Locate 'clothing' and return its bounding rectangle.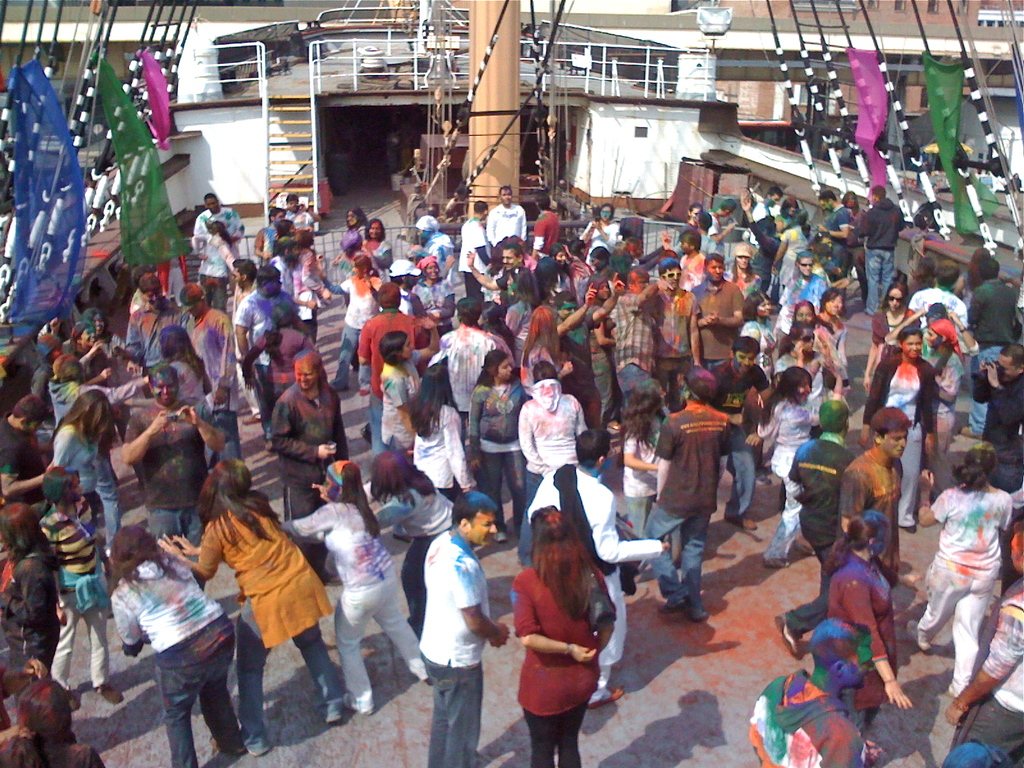
[284, 504, 432, 705].
